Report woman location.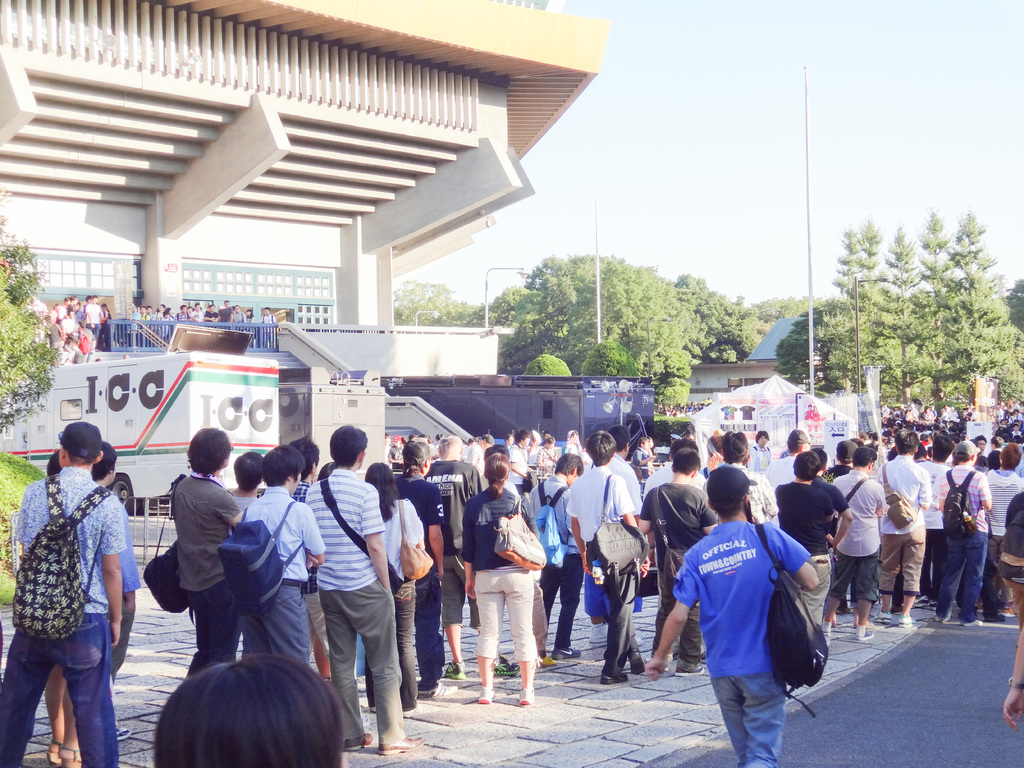
Report: locate(364, 462, 425, 716).
